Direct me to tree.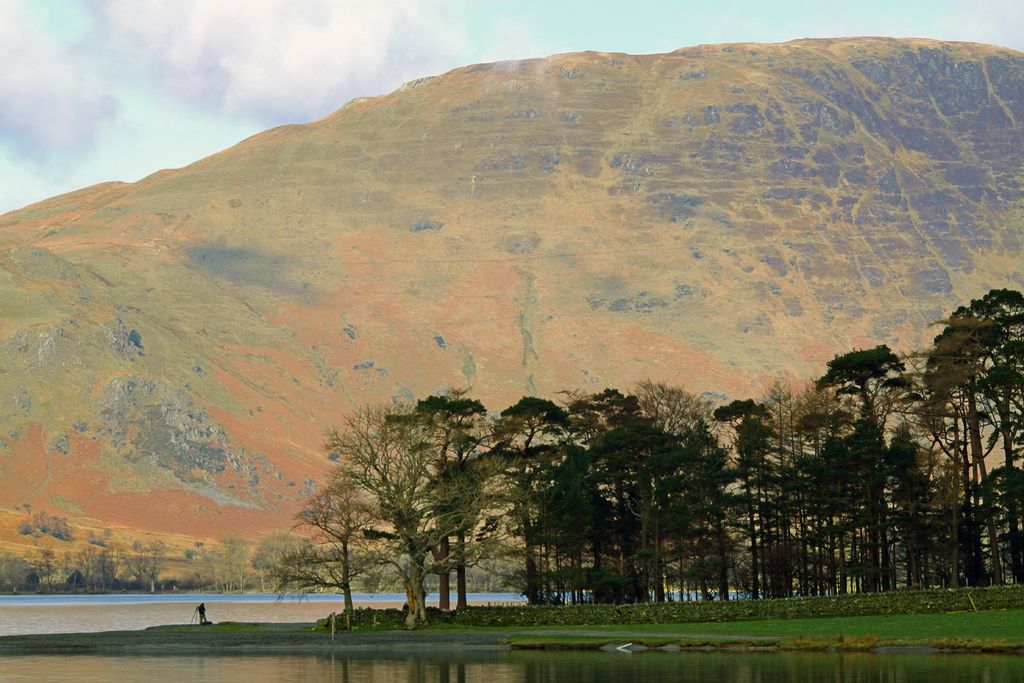
Direction: [left=771, top=361, right=815, bottom=596].
